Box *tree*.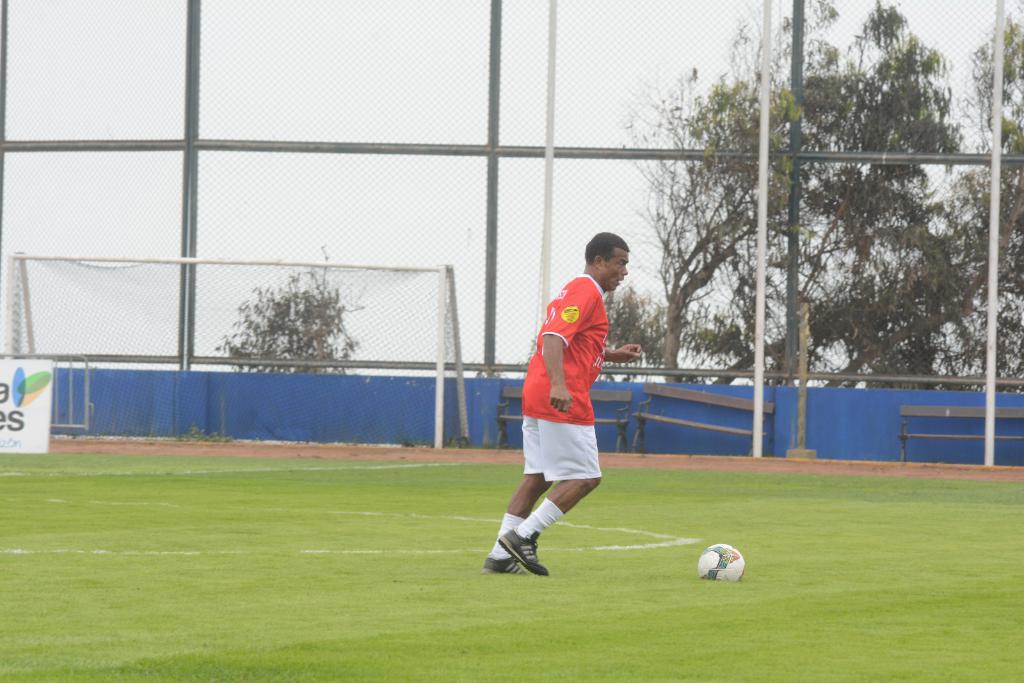
box(219, 236, 367, 373).
